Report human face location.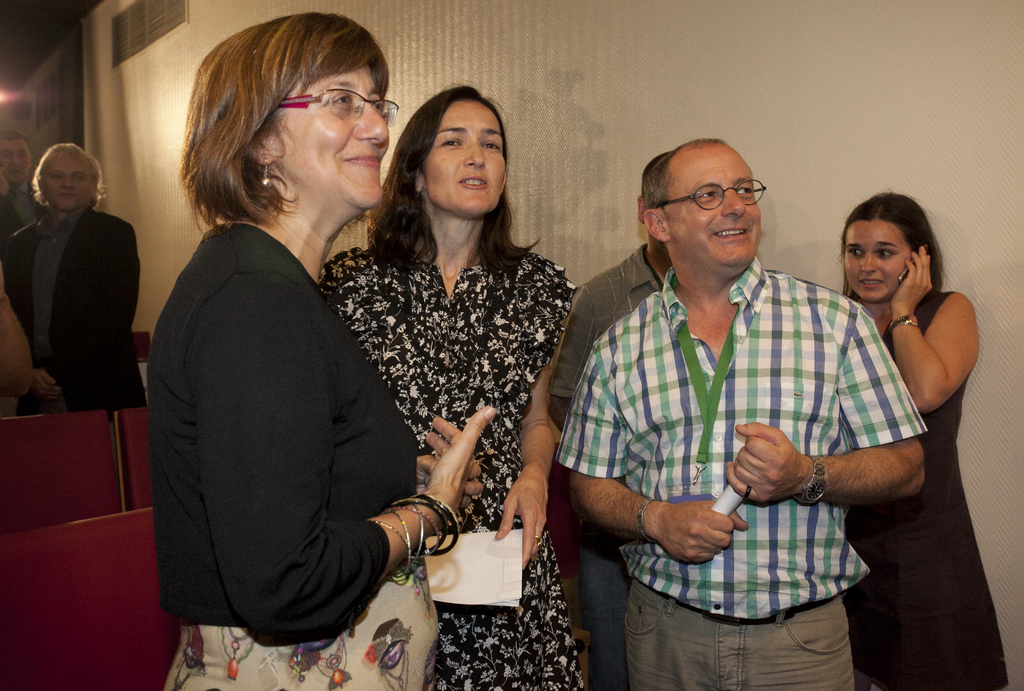
Report: [x1=0, y1=140, x2=30, y2=181].
